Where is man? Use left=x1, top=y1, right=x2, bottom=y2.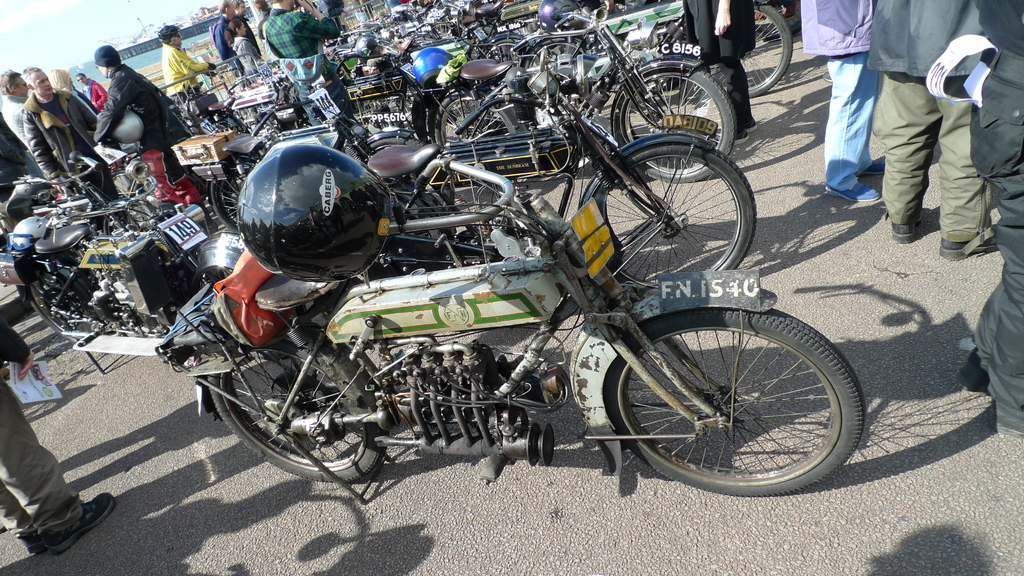
left=76, top=72, right=108, bottom=114.
